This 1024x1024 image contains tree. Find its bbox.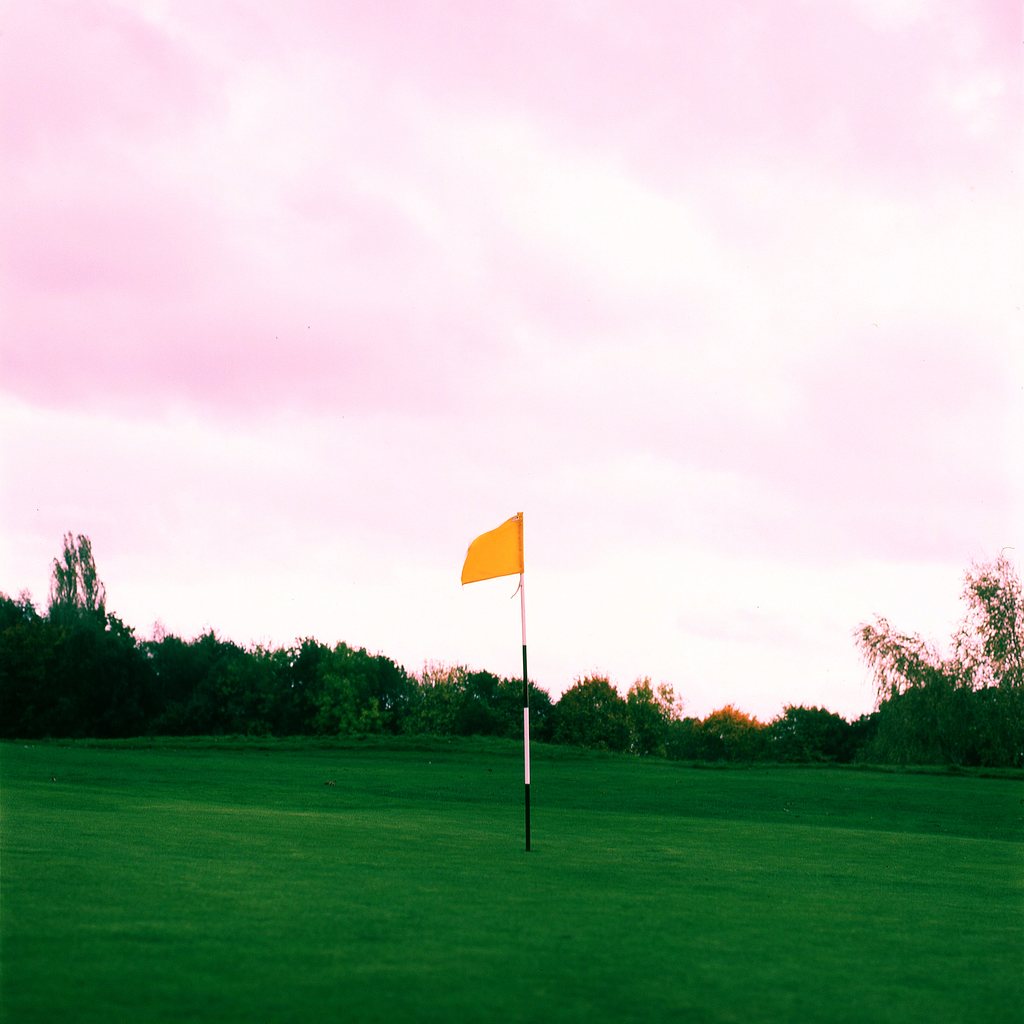
(109,613,159,736).
